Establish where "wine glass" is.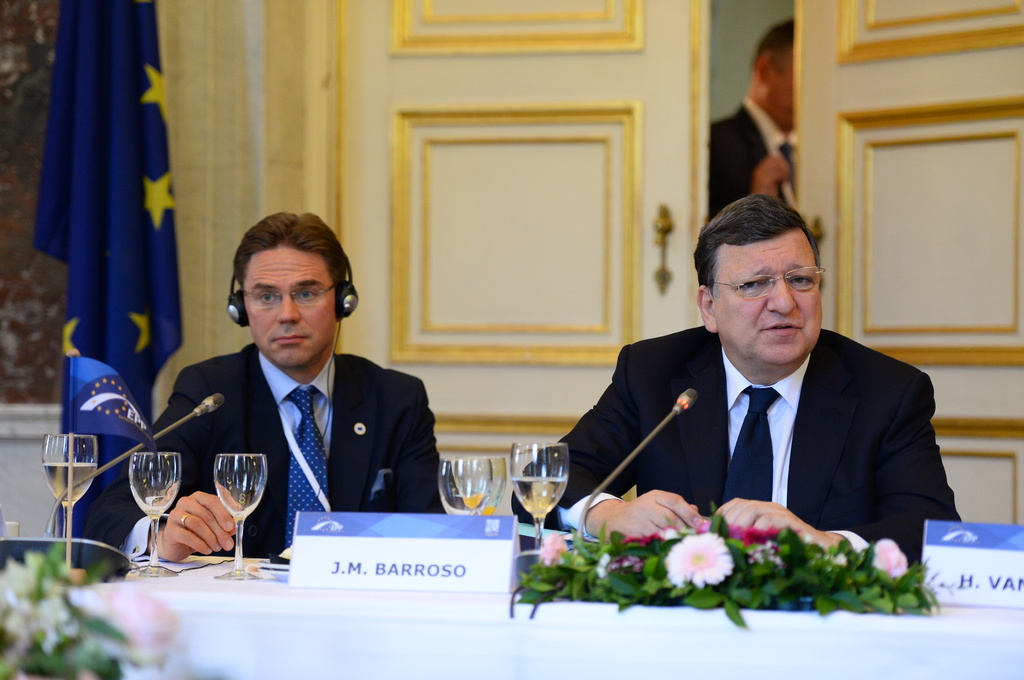
Established at x1=459, y1=458, x2=506, y2=510.
